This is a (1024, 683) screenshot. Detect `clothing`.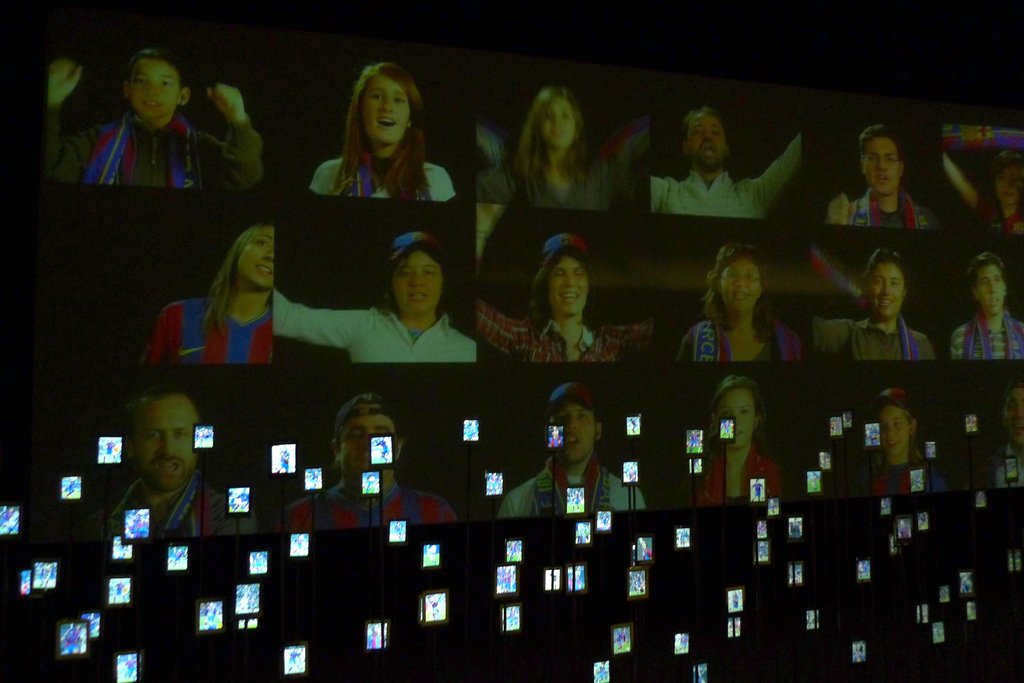
left=44, top=108, right=263, bottom=195.
